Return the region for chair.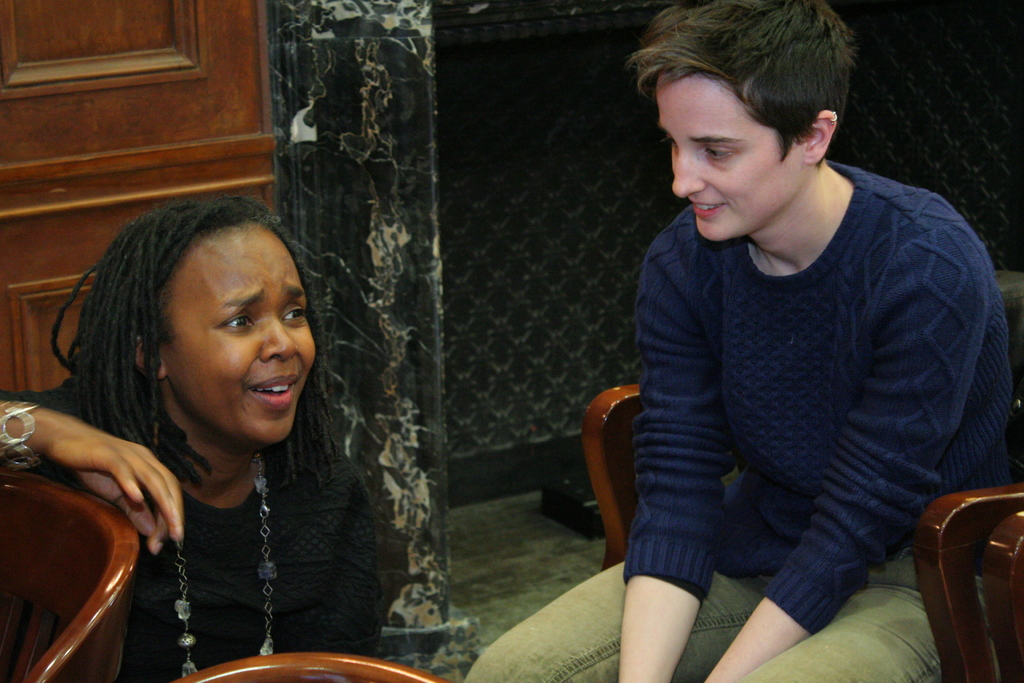
pyautogui.locateOnScreen(981, 503, 1023, 682).
